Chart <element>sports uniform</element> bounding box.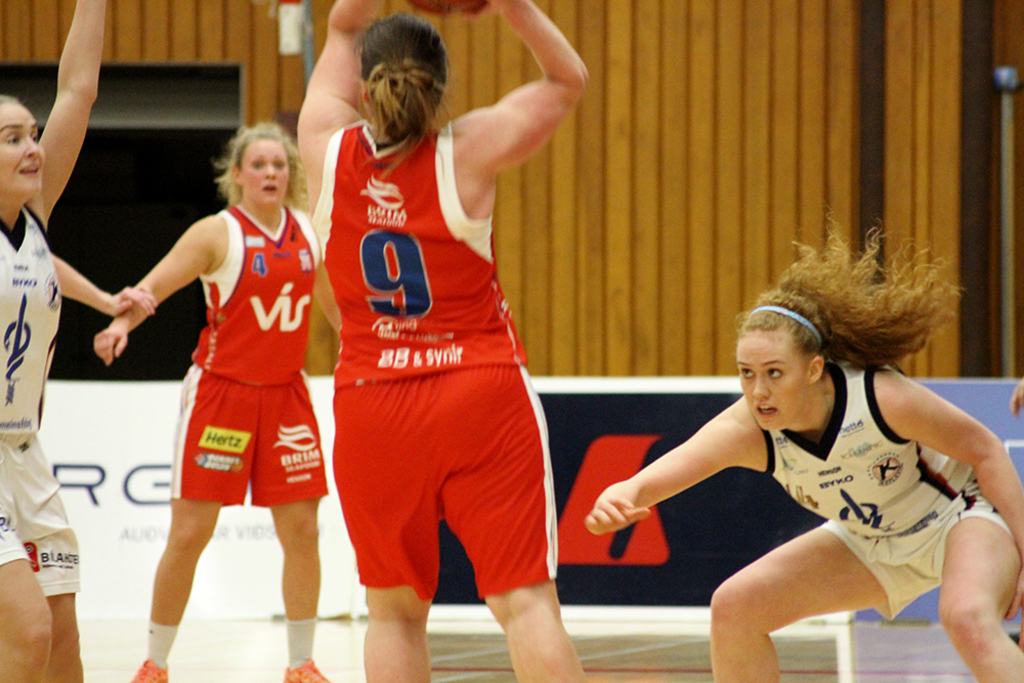
Charted: [x1=134, y1=202, x2=347, y2=682].
